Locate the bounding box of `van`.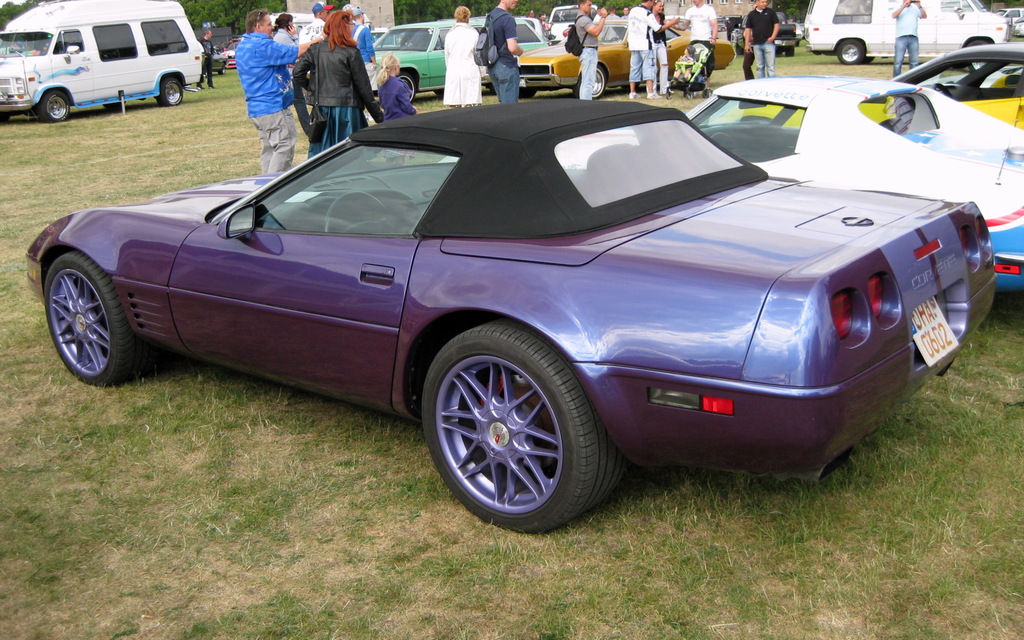
Bounding box: 801, 0, 1010, 65.
